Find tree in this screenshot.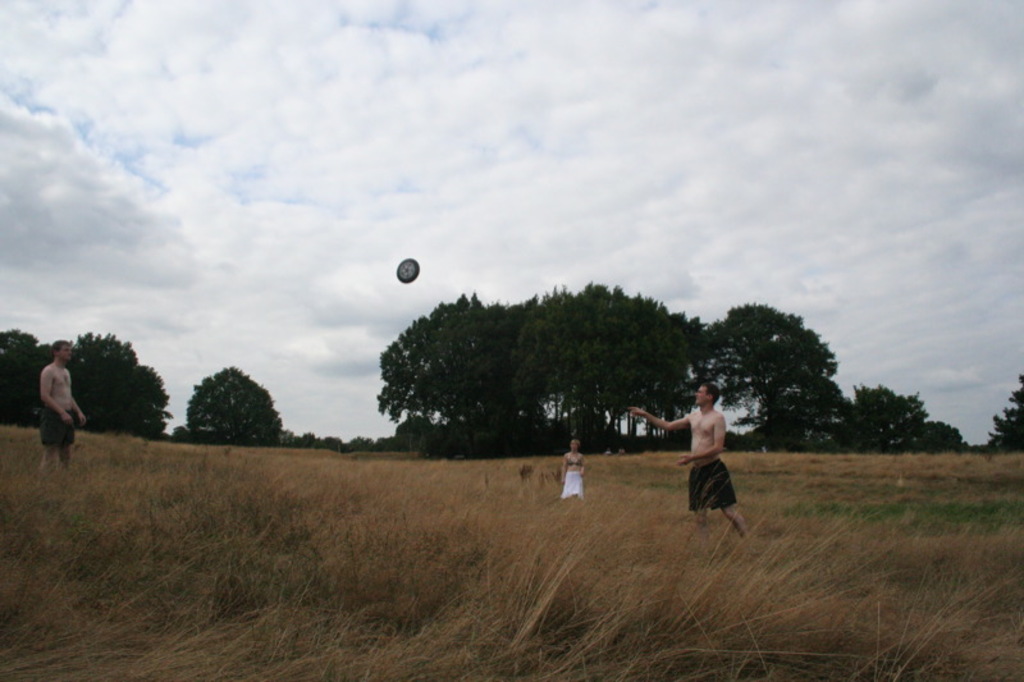
The bounding box for tree is box(827, 388, 960, 462).
